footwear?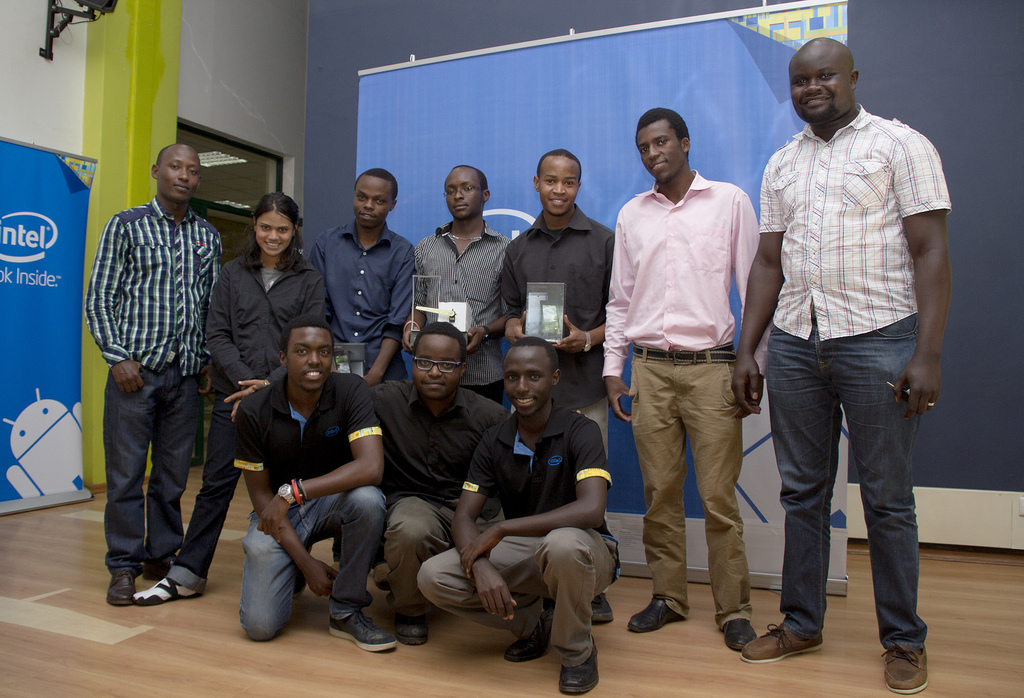
left=720, top=616, right=754, bottom=653
